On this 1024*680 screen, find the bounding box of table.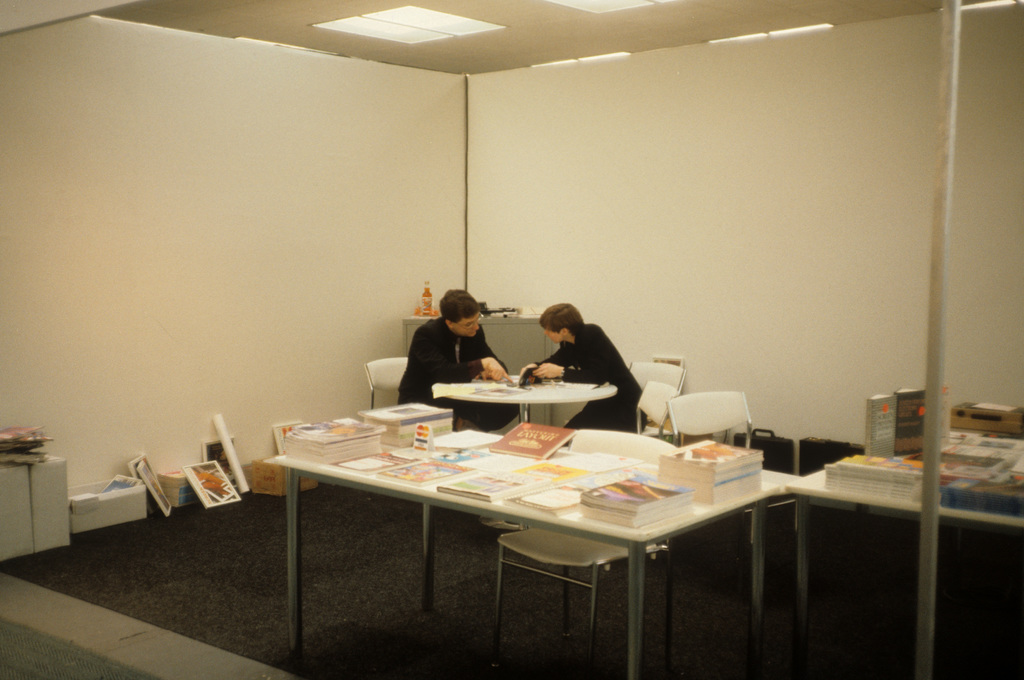
Bounding box: box=[284, 398, 916, 662].
